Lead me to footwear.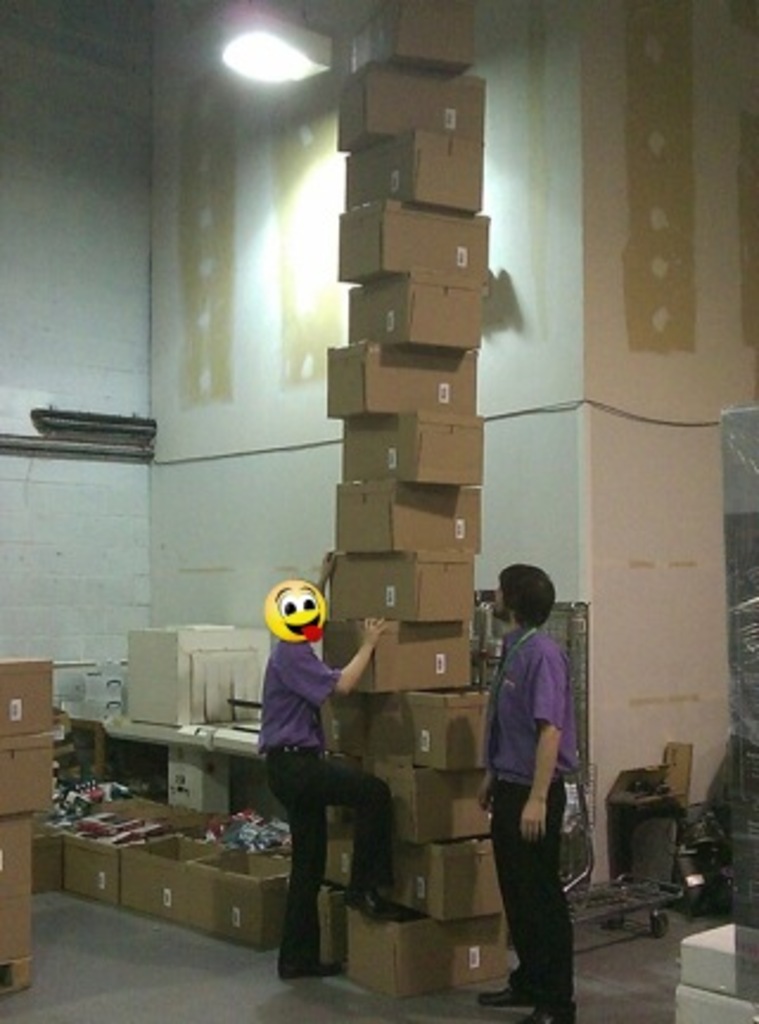
Lead to select_region(280, 953, 342, 979).
